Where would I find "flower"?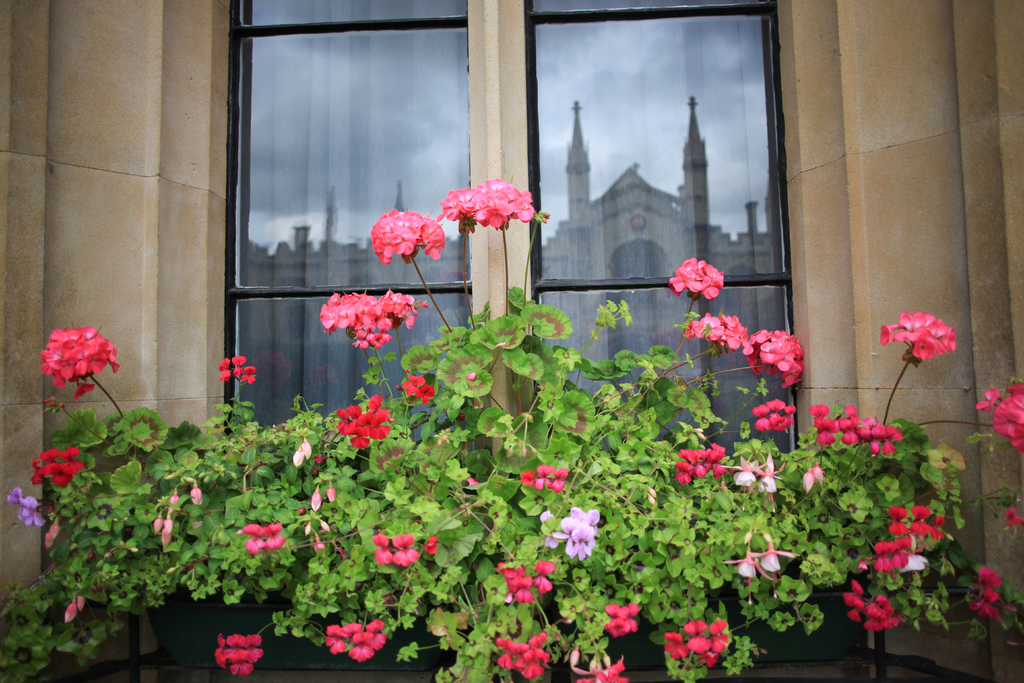
At region(423, 532, 438, 553).
